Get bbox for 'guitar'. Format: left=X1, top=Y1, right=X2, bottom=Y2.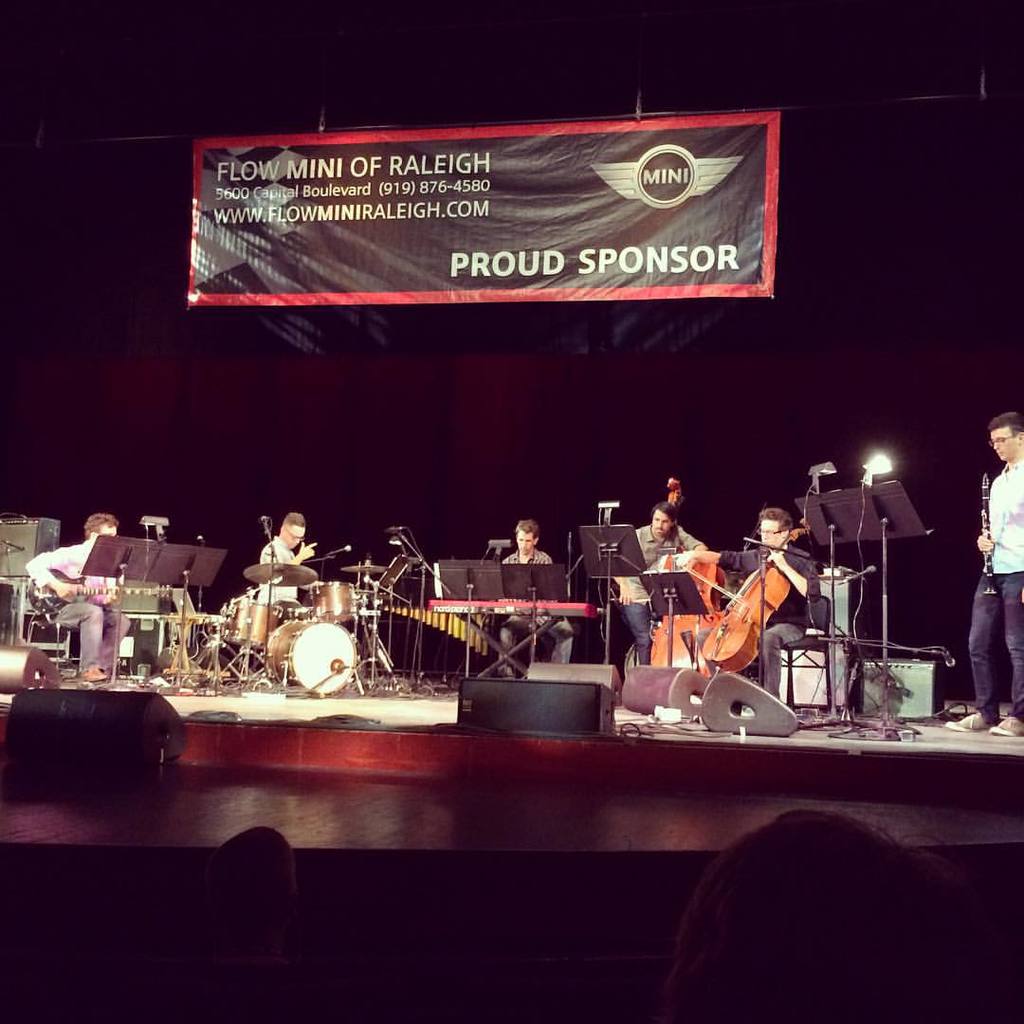
left=691, top=457, right=824, bottom=664.
